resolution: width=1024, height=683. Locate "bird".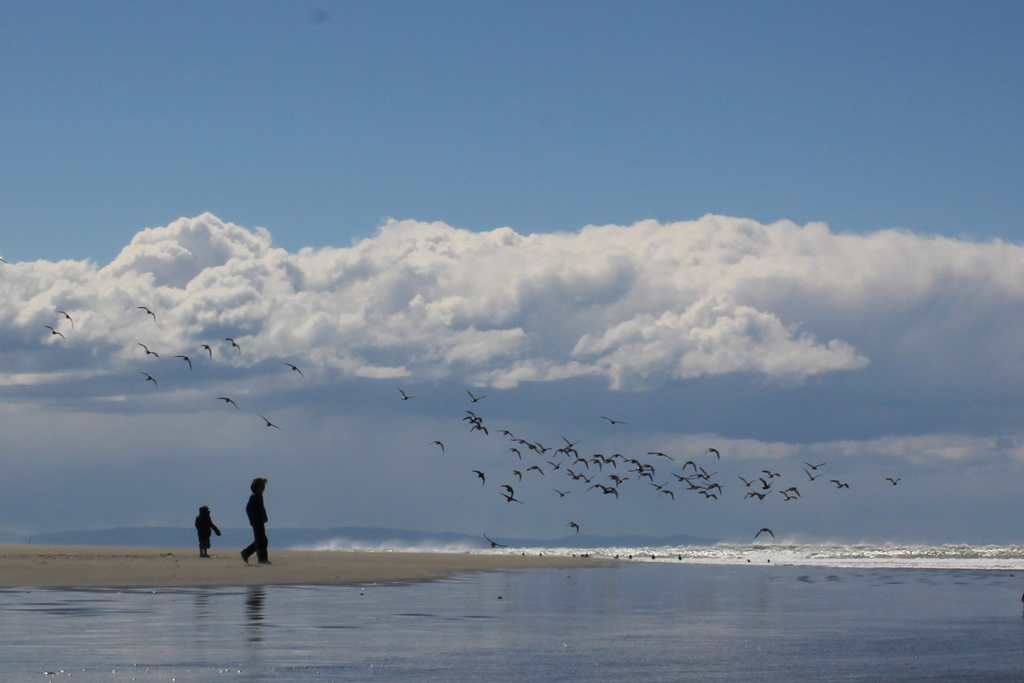
region(566, 520, 581, 541).
